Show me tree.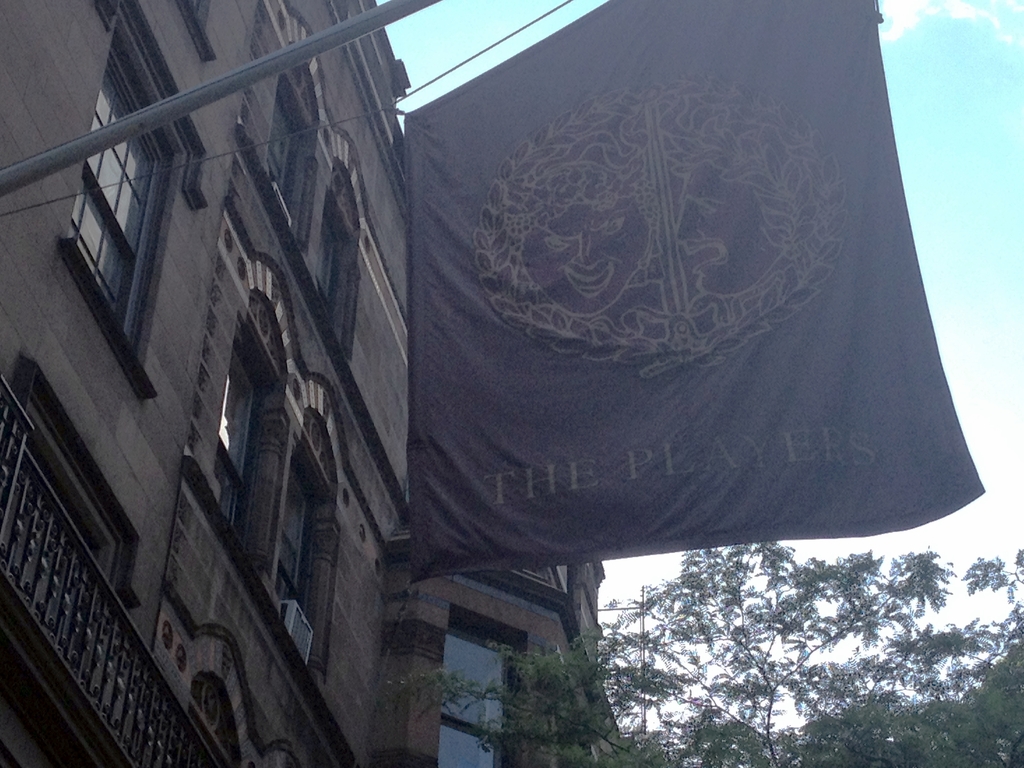
tree is here: 551,534,1009,748.
